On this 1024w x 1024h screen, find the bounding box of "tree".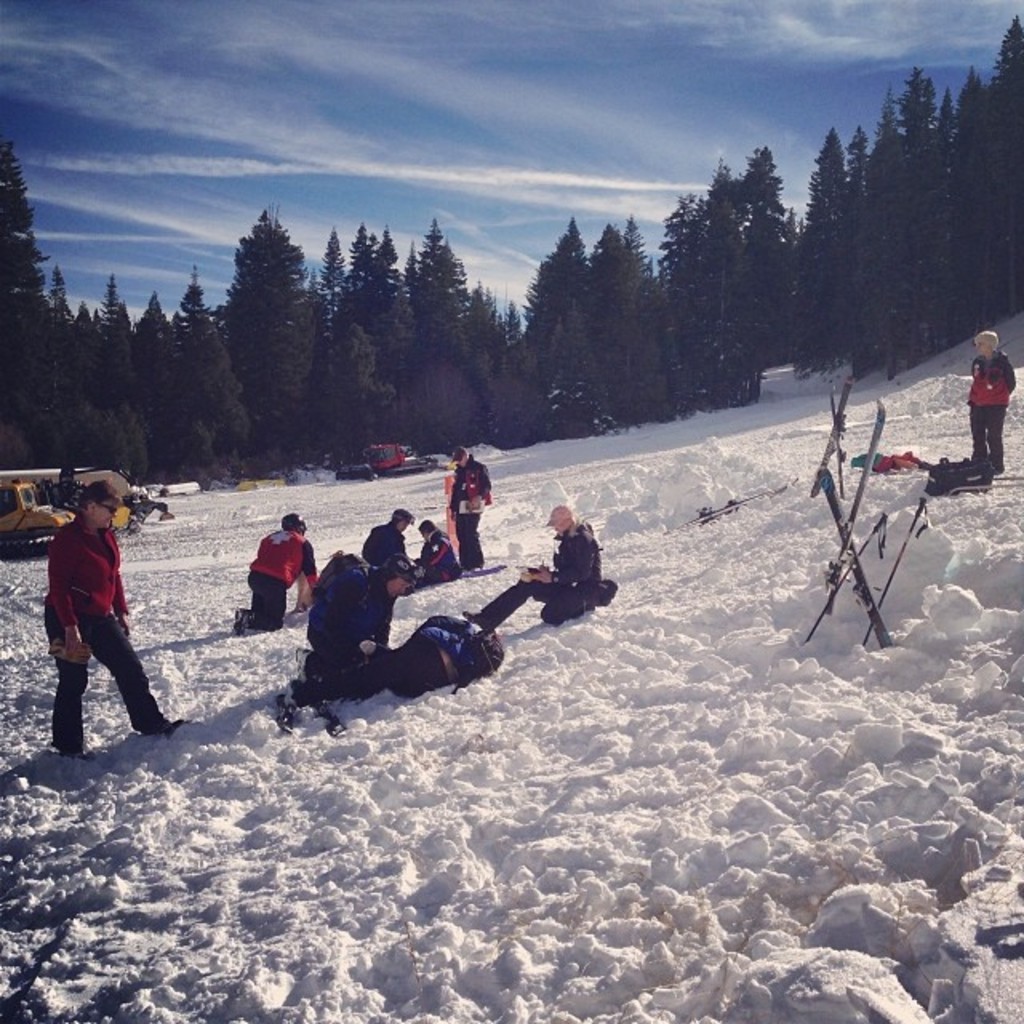
Bounding box: locate(546, 286, 618, 440).
